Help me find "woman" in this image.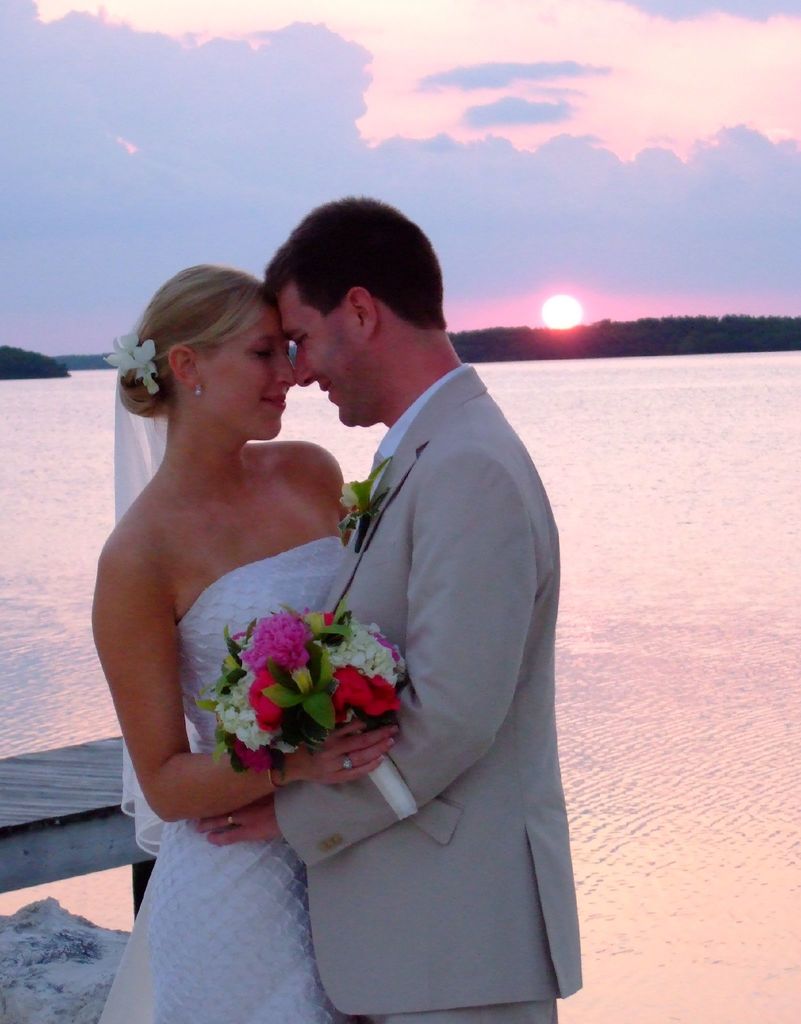
Found it: box(83, 191, 409, 1023).
